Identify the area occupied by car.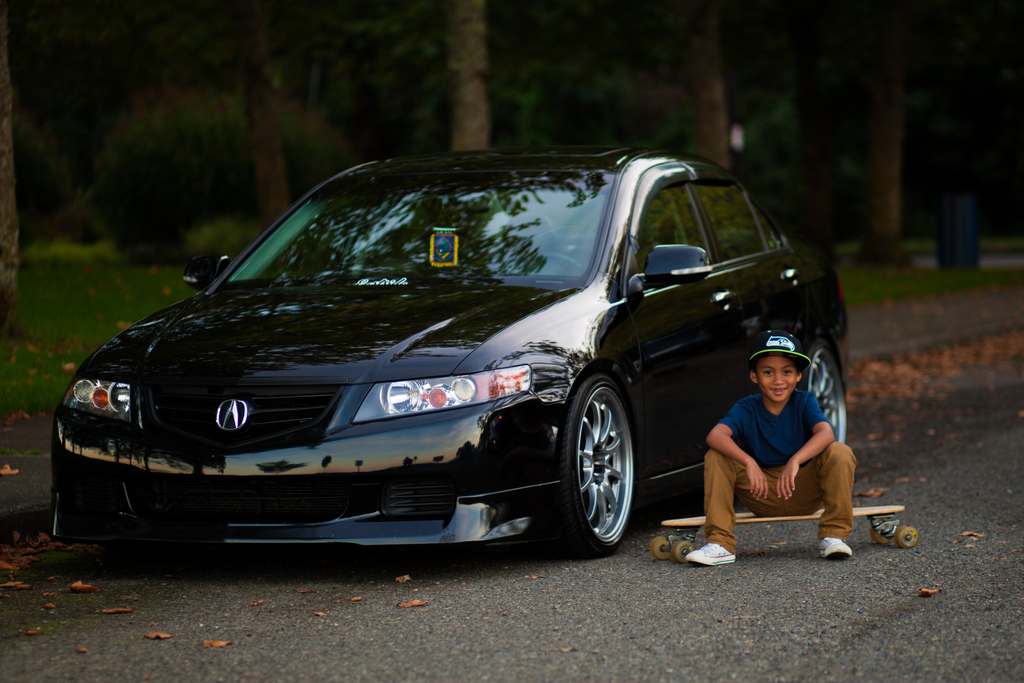
Area: locate(48, 145, 849, 563).
